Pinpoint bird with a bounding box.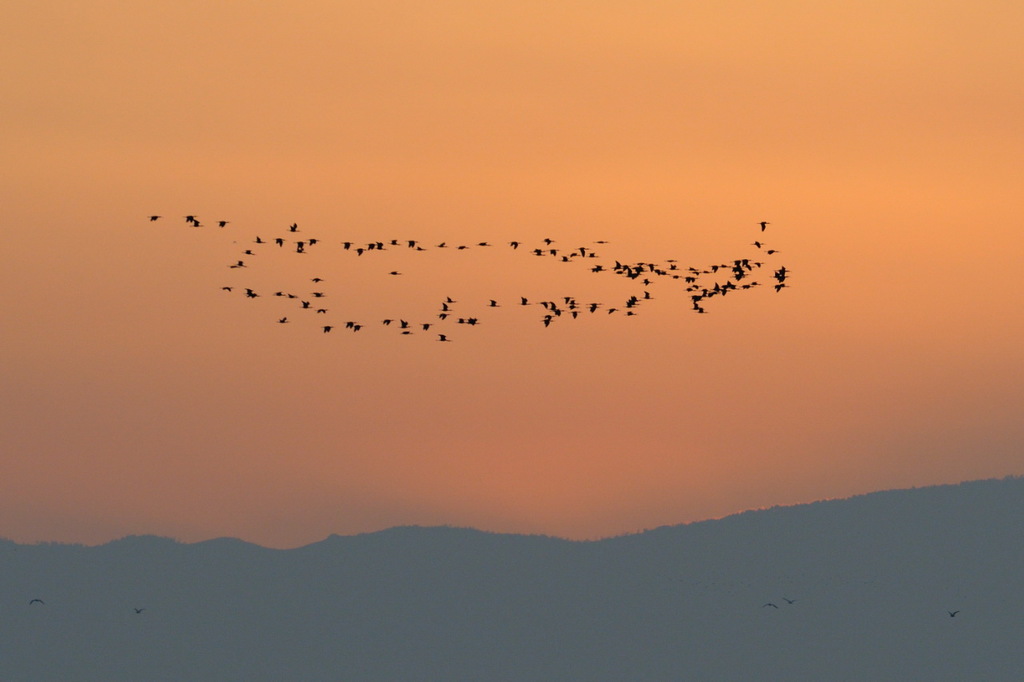
561, 244, 598, 260.
